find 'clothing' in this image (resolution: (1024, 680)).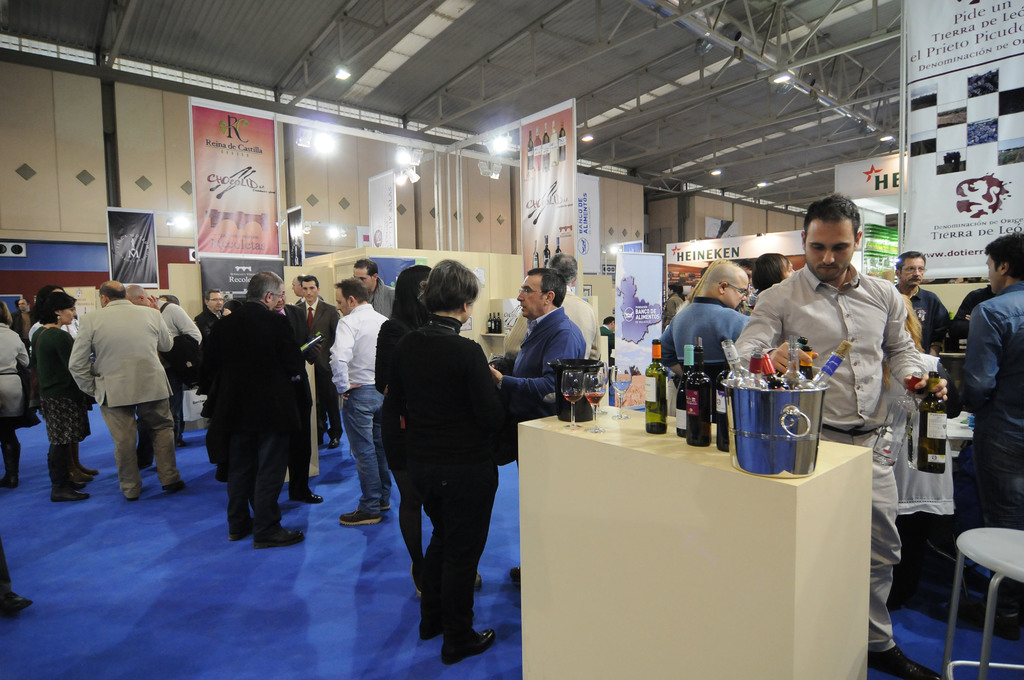
box=[227, 301, 297, 535].
